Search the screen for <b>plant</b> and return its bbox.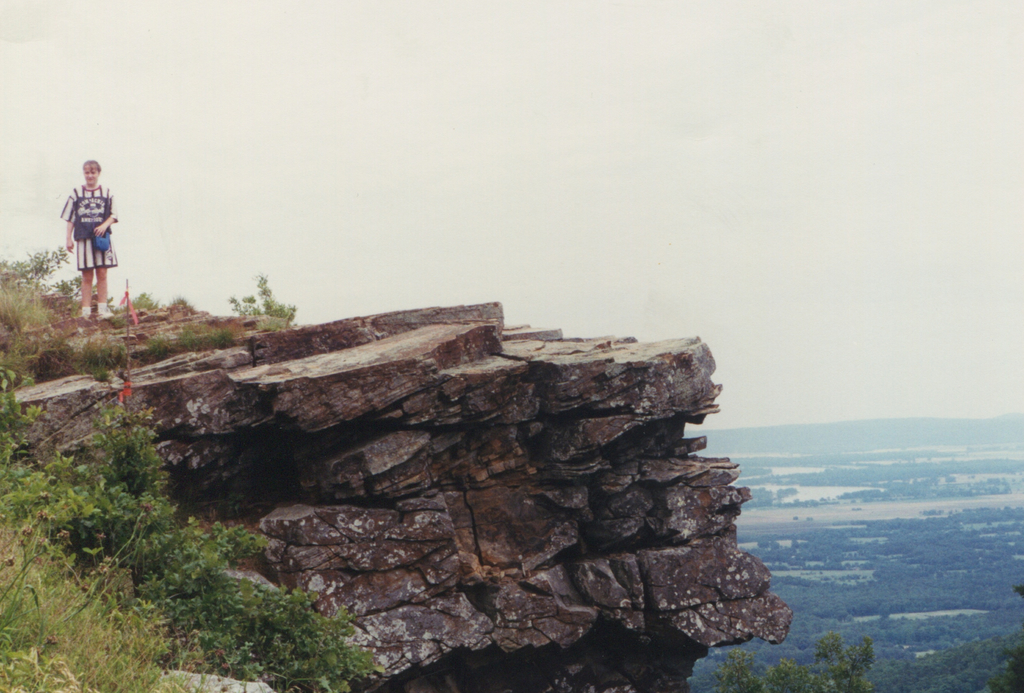
Found: (left=227, top=270, right=300, bottom=334).
